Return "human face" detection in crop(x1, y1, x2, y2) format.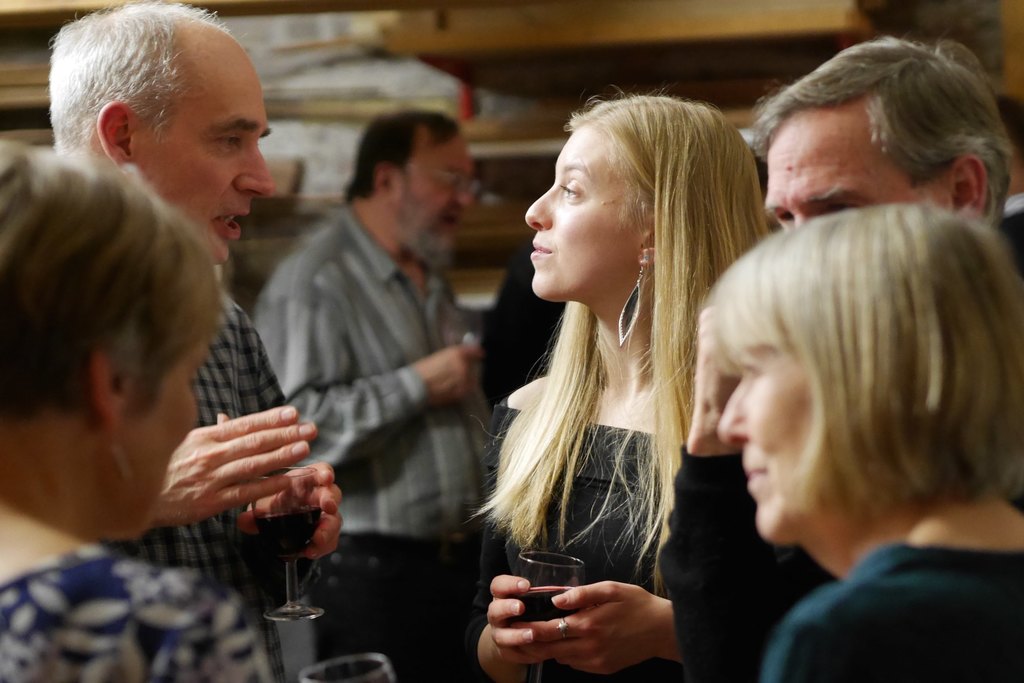
crop(713, 344, 814, 549).
